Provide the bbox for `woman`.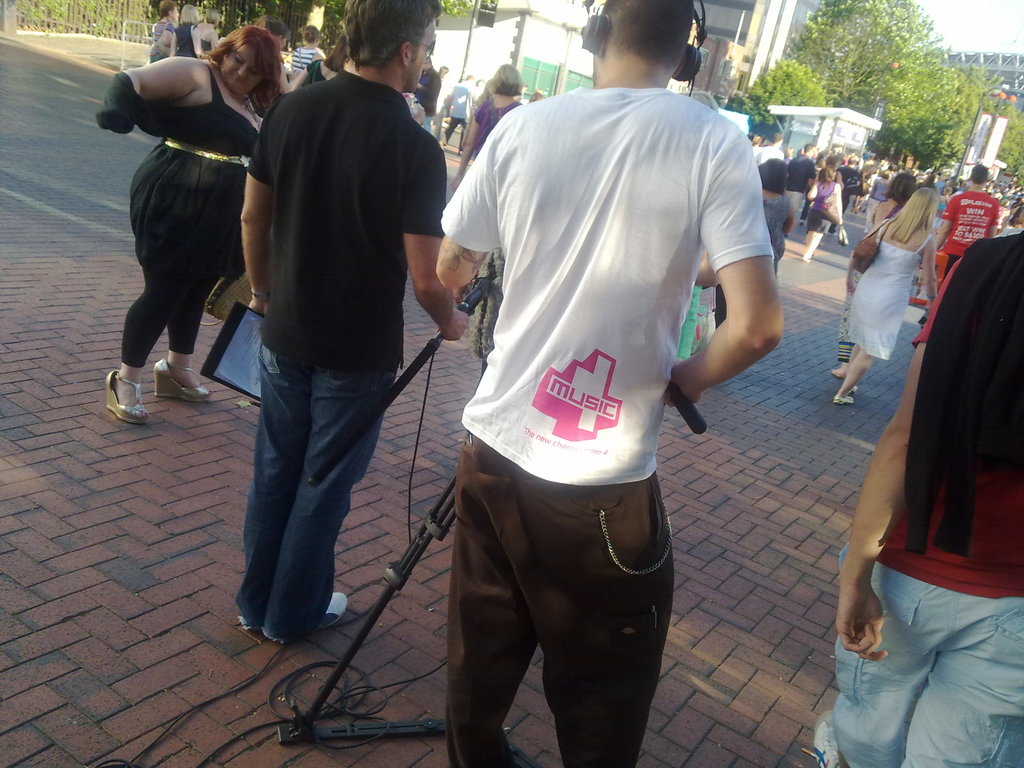
l=89, t=22, r=293, b=435.
